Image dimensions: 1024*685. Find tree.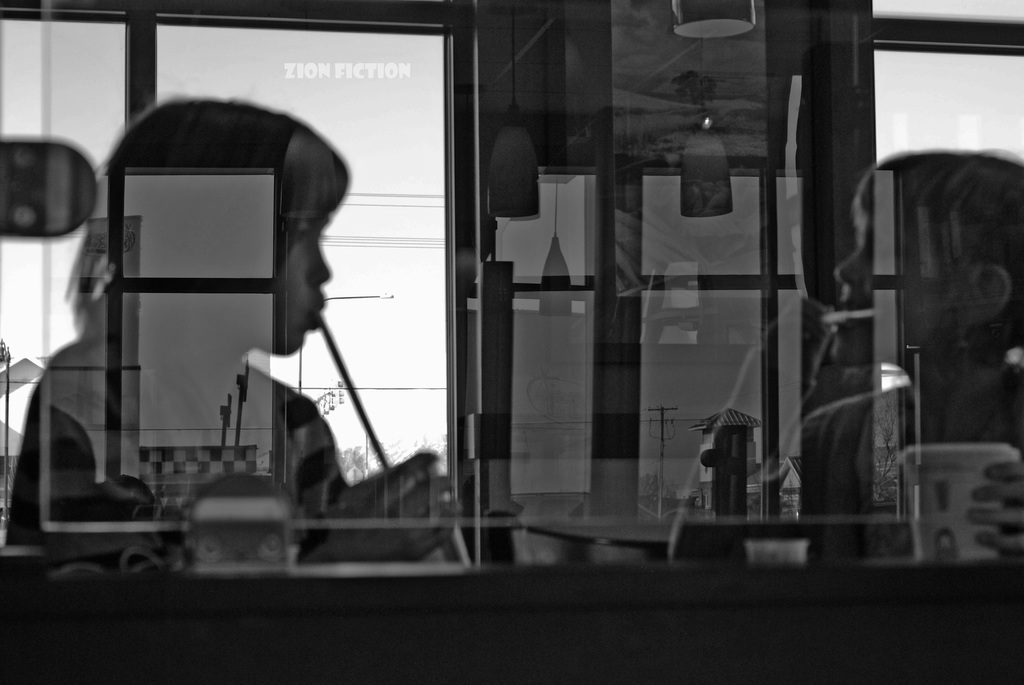
bbox=[340, 441, 376, 483].
